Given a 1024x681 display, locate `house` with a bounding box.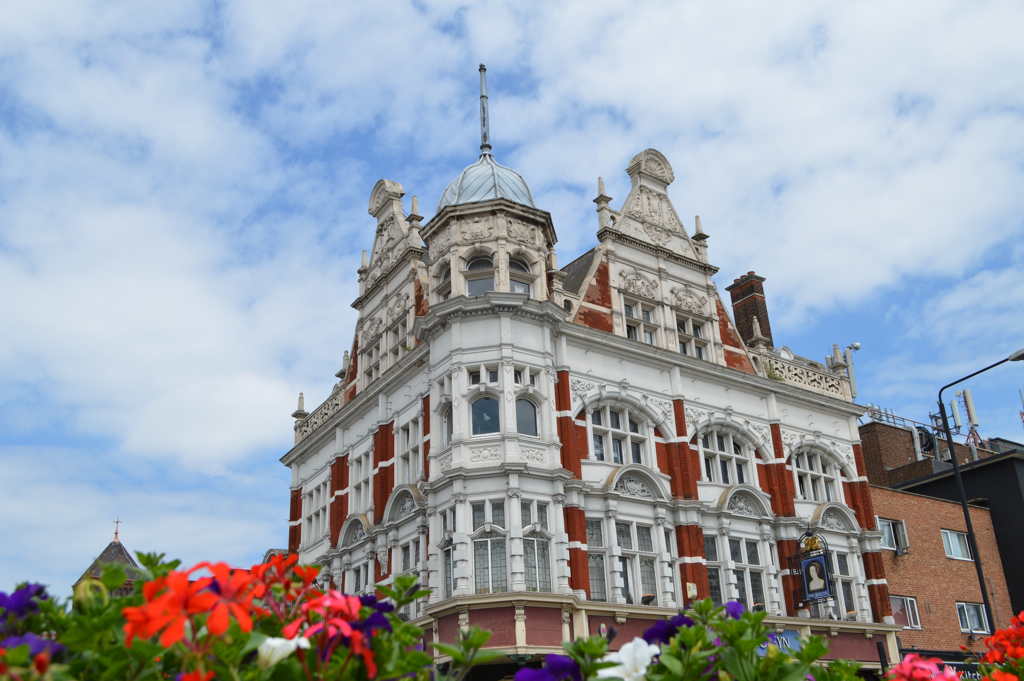
Located: <box>275,59,902,675</box>.
